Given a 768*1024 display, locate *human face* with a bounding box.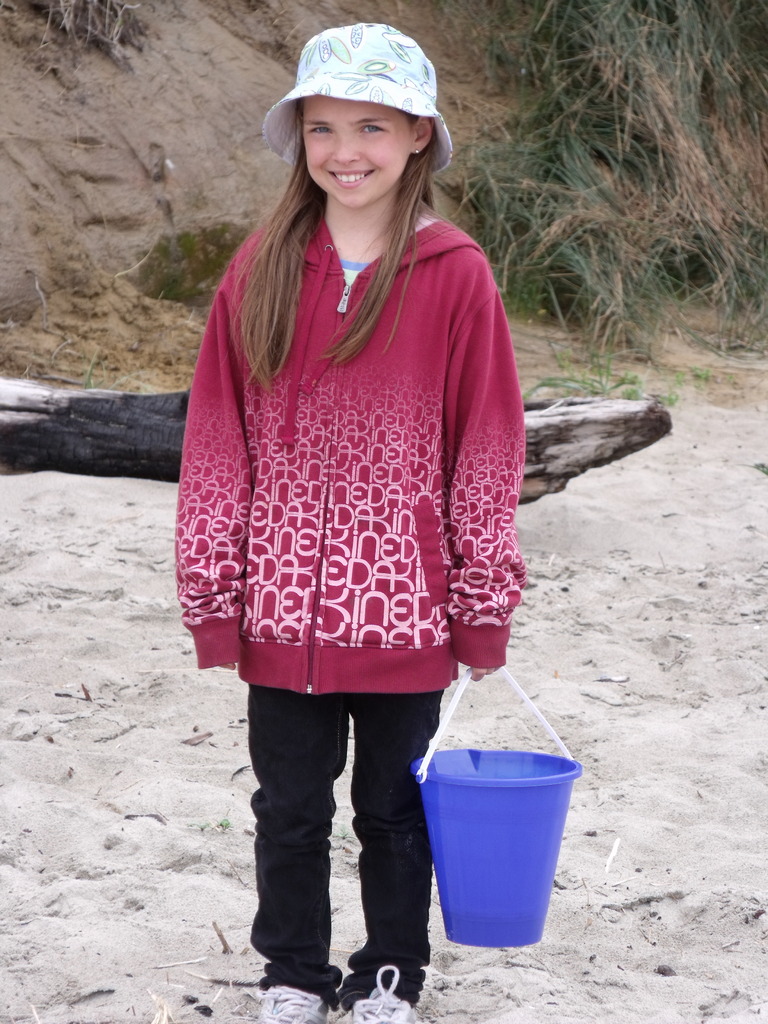
Located: Rect(303, 99, 410, 204).
